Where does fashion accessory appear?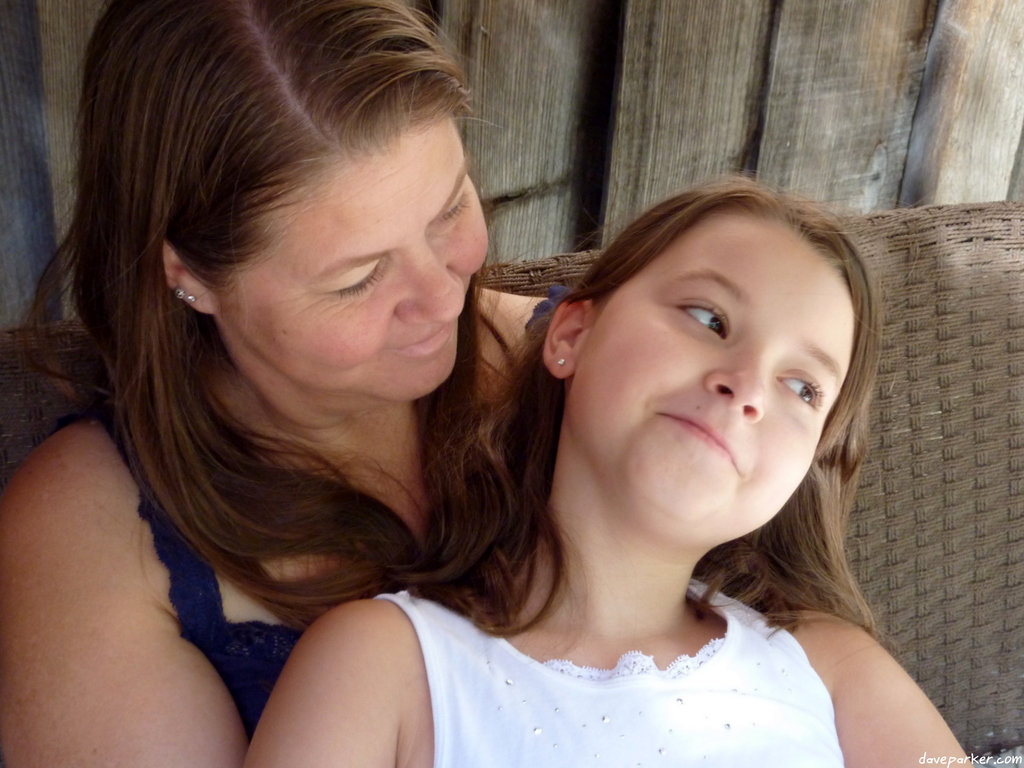
Appears at left=172, top=289, right=184, bottom=302.
